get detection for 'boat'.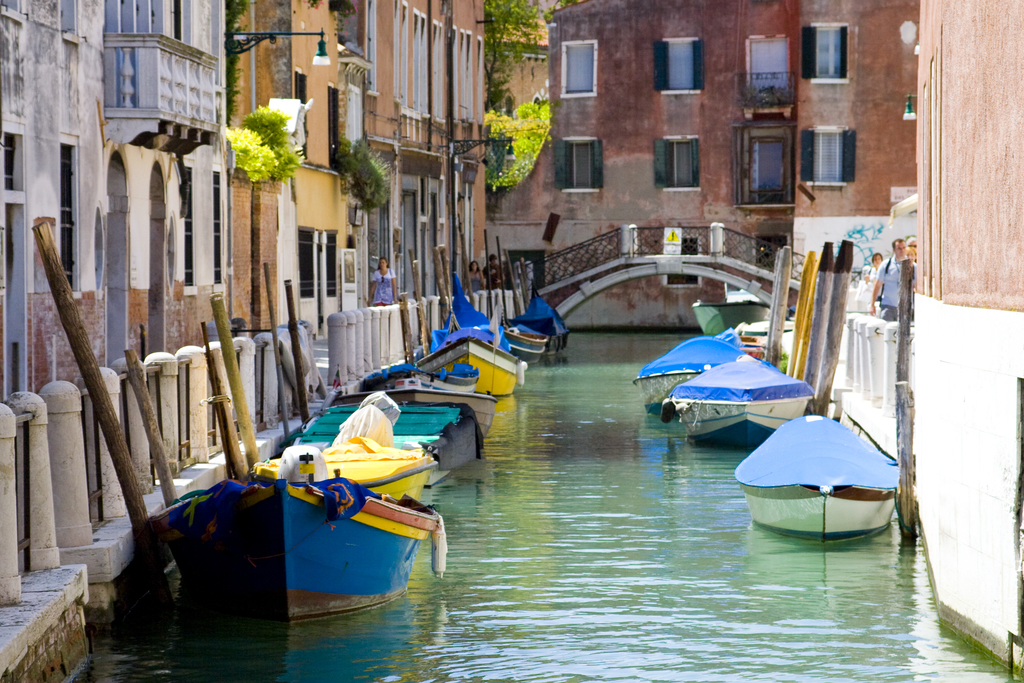
Detection: {"x1": 405, "y1": 331, "x2": 527, "y2": 400}.
